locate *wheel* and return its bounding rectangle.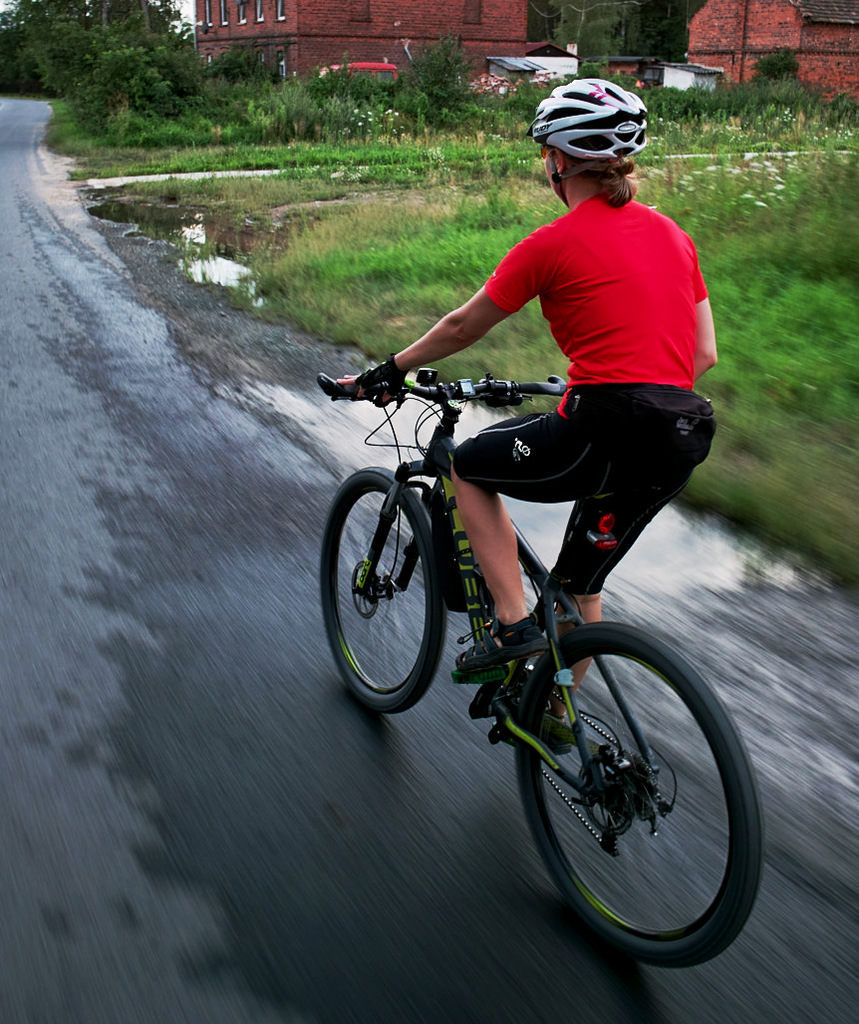
bbox(515, 602, 749, 943).
